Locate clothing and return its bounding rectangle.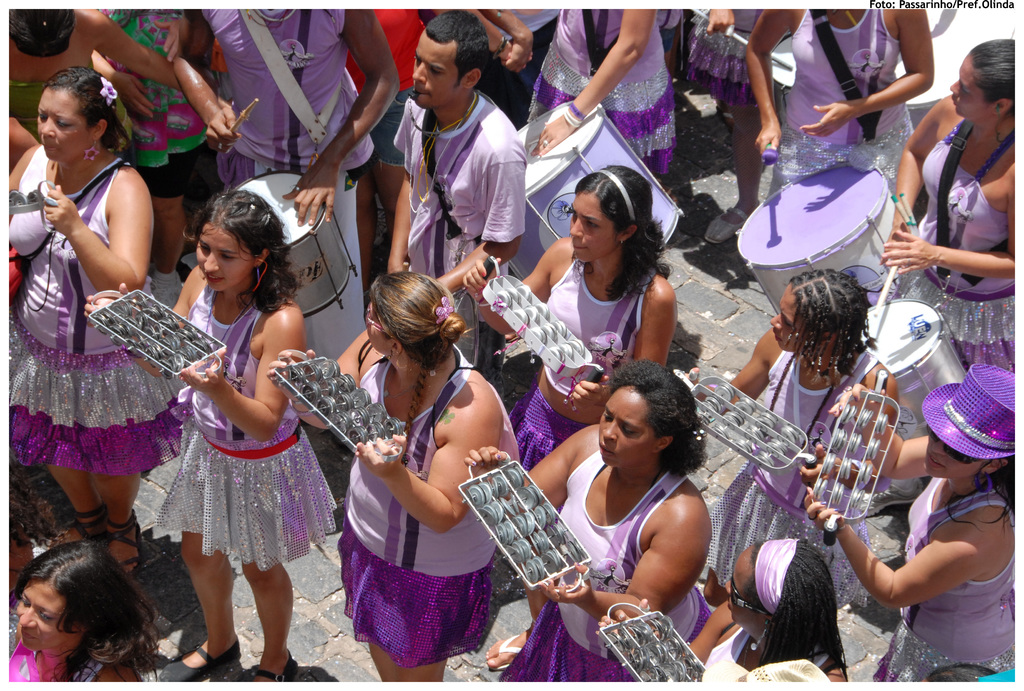
BBox(0, 146, 184, 476).
